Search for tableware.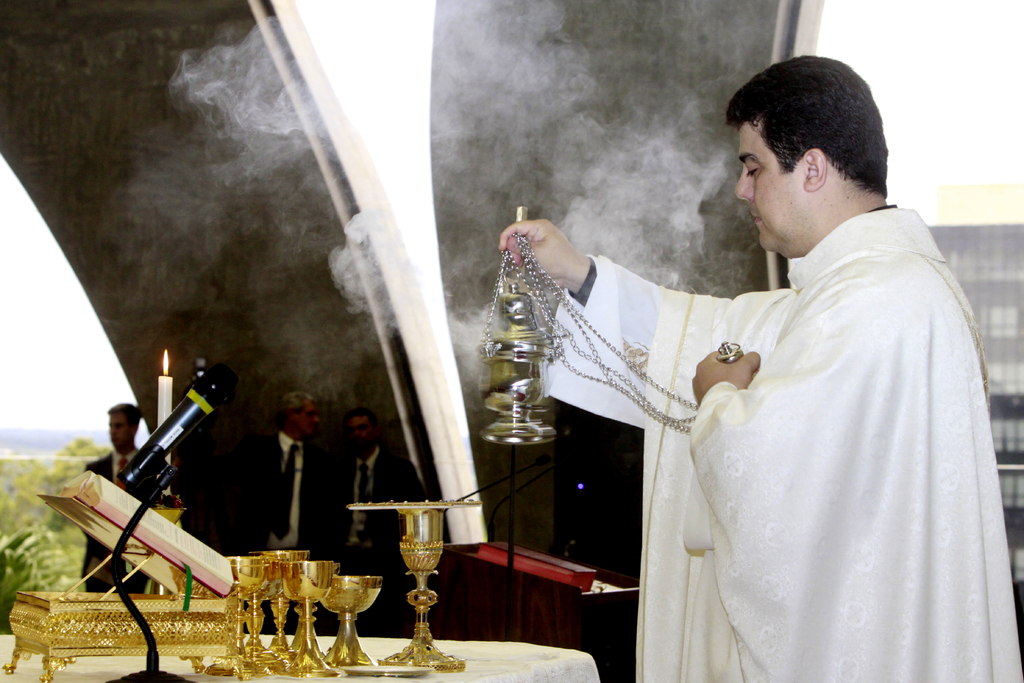
Found at box=[376, 504, 462, 673].
